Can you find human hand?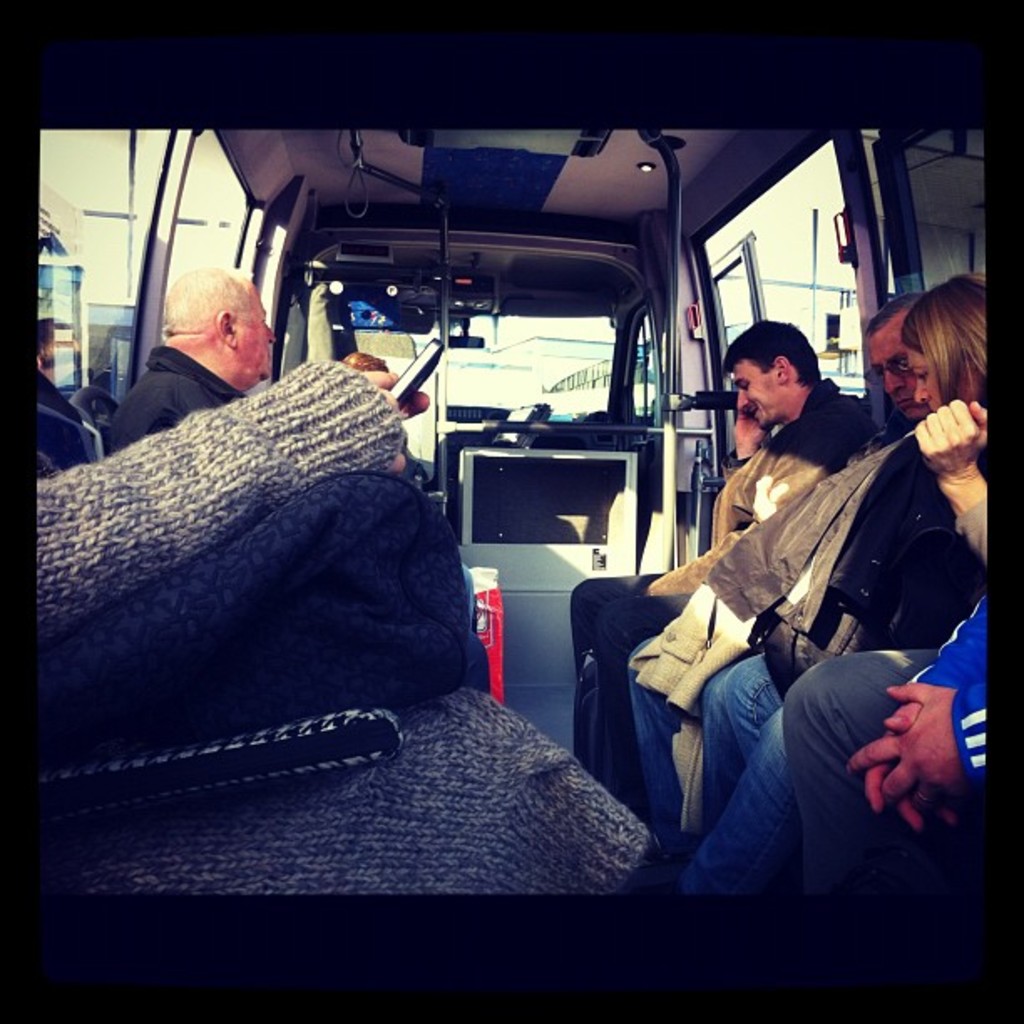
Yes, bounding box: <box>360,366,432,475</box>.
